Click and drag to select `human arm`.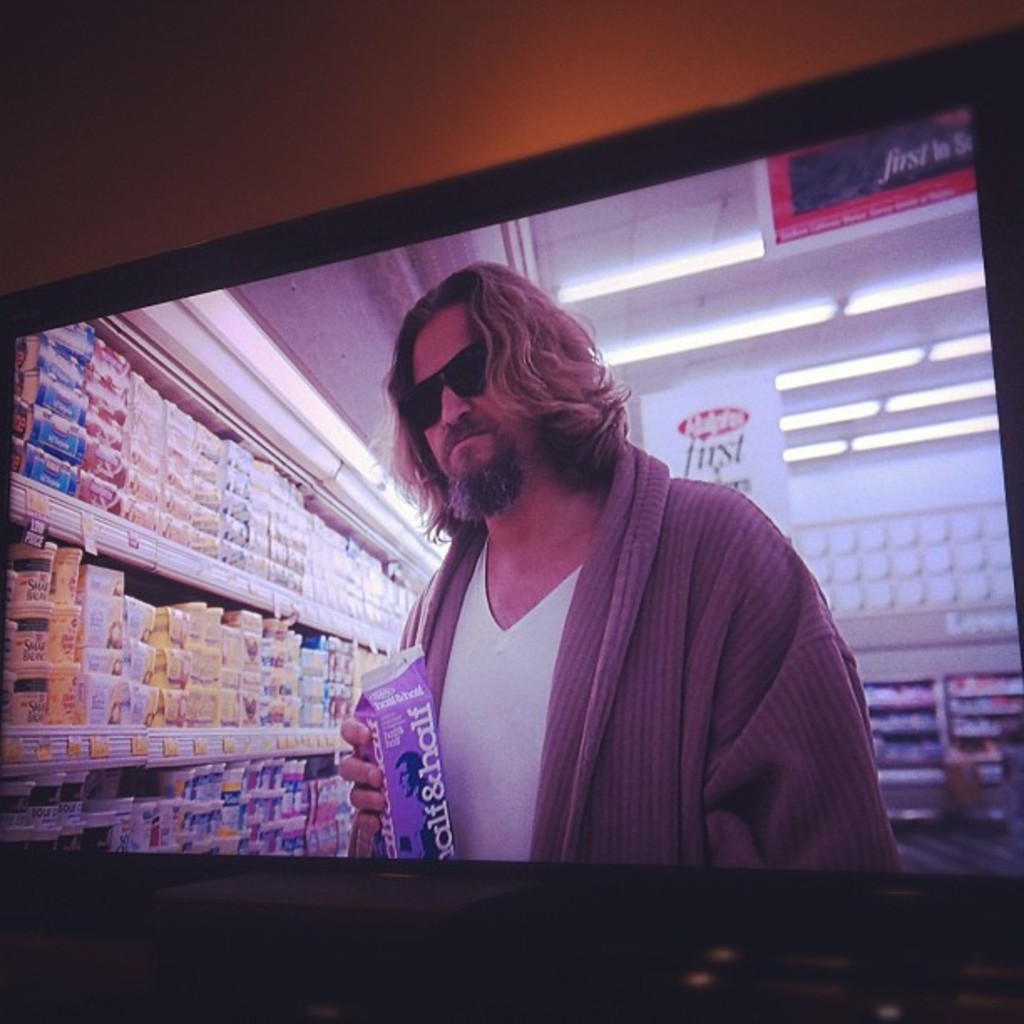
Selection: bbox(338, 721, 388, 833).
